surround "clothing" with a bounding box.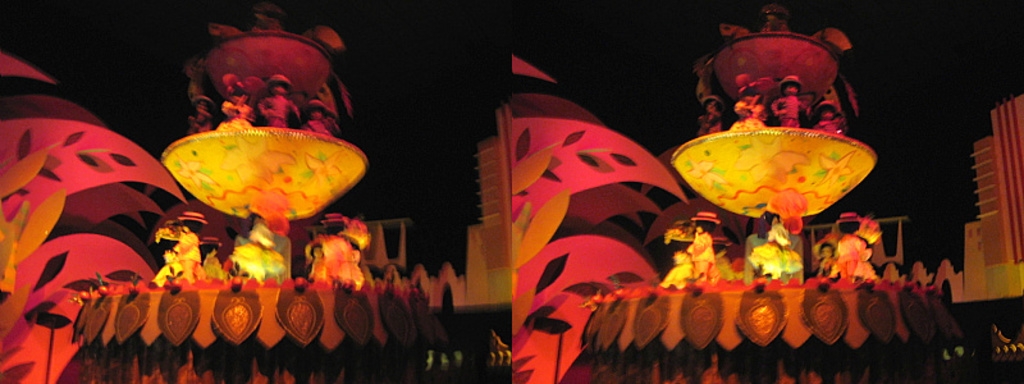
<region>204, 253, 227, 280</region>.
